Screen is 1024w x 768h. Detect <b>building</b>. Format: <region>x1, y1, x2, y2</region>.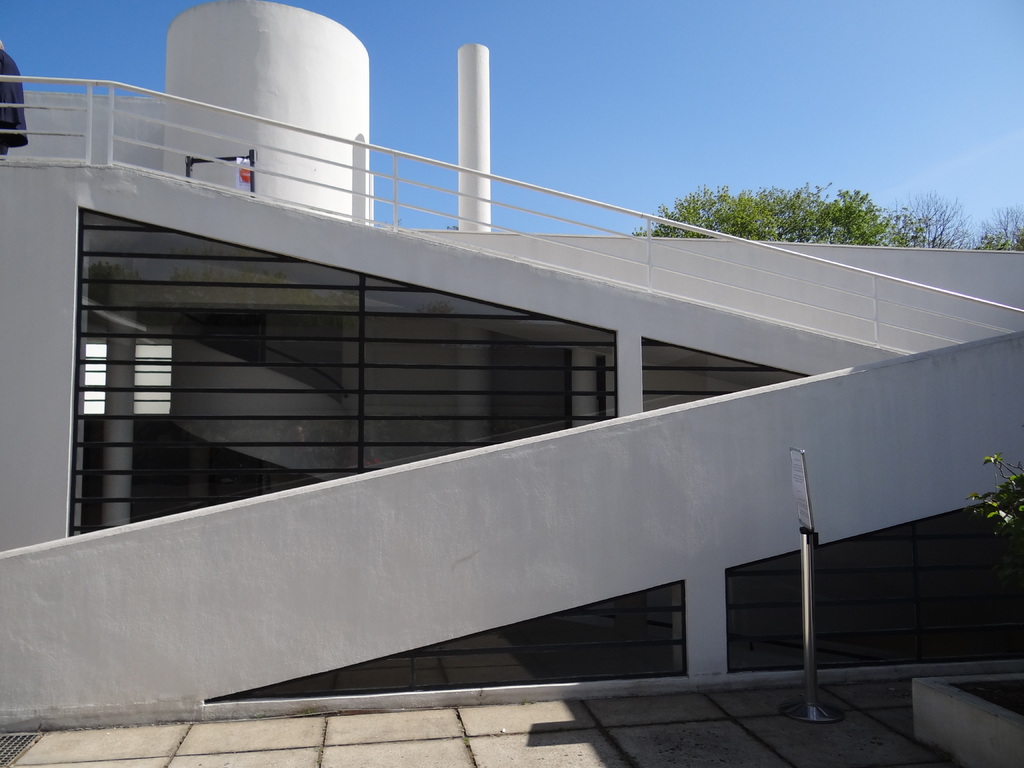
<region>0, 0, 1023, 767</region>.
